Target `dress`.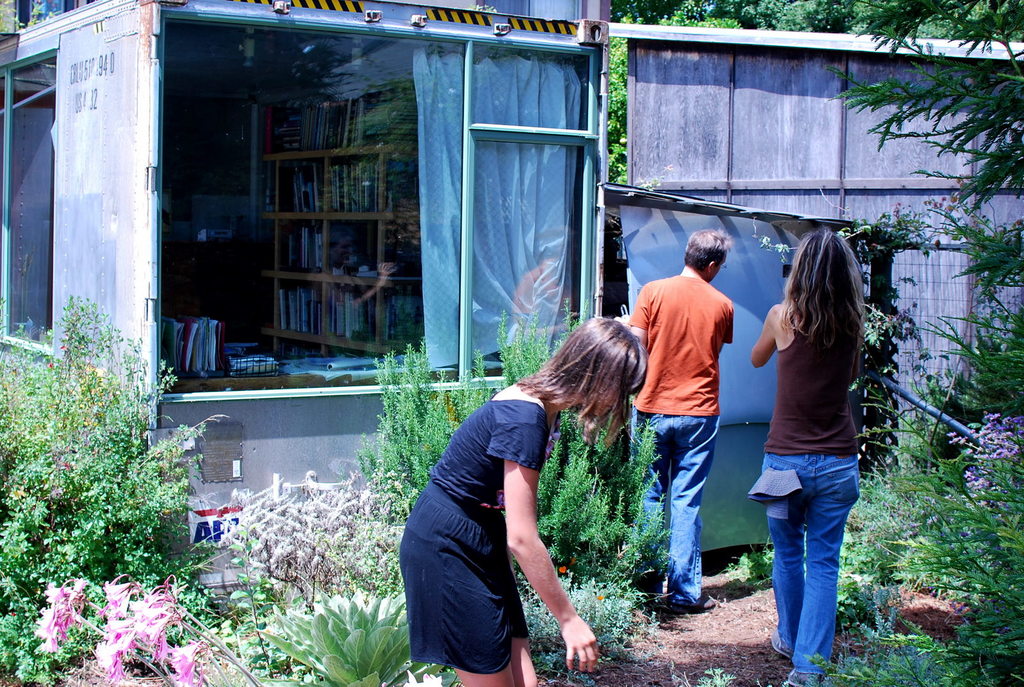
Target region: Rect(452, 397, 609, 655).
